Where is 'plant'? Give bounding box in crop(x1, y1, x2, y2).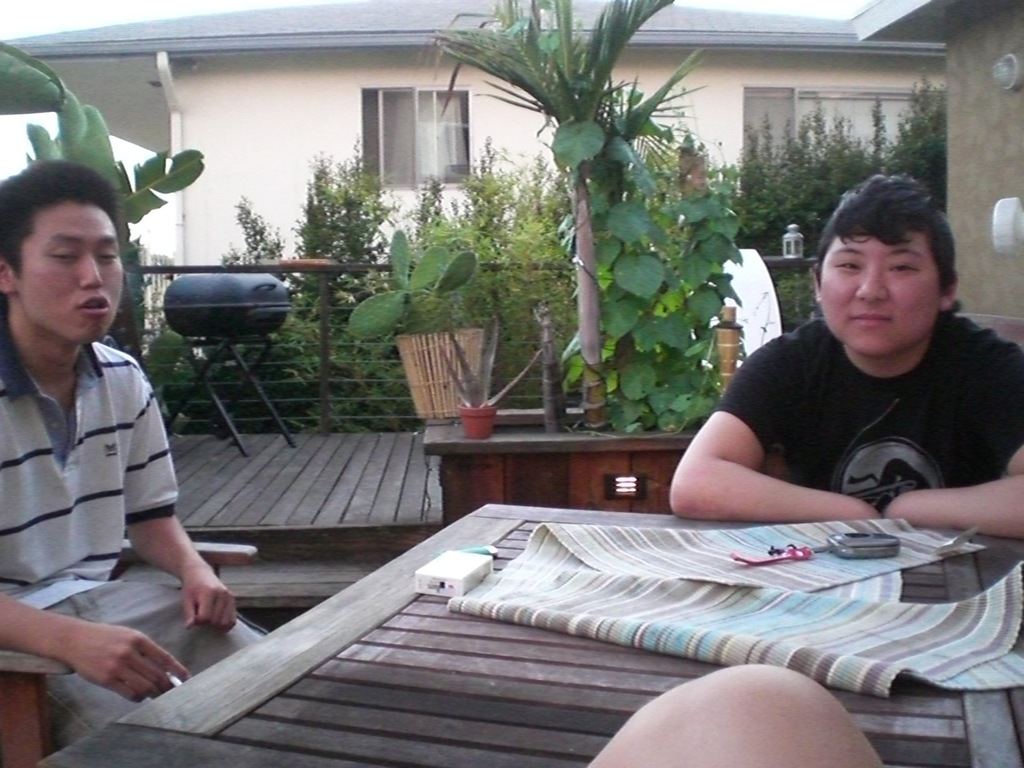
crop(139, 327, 202, 426).
